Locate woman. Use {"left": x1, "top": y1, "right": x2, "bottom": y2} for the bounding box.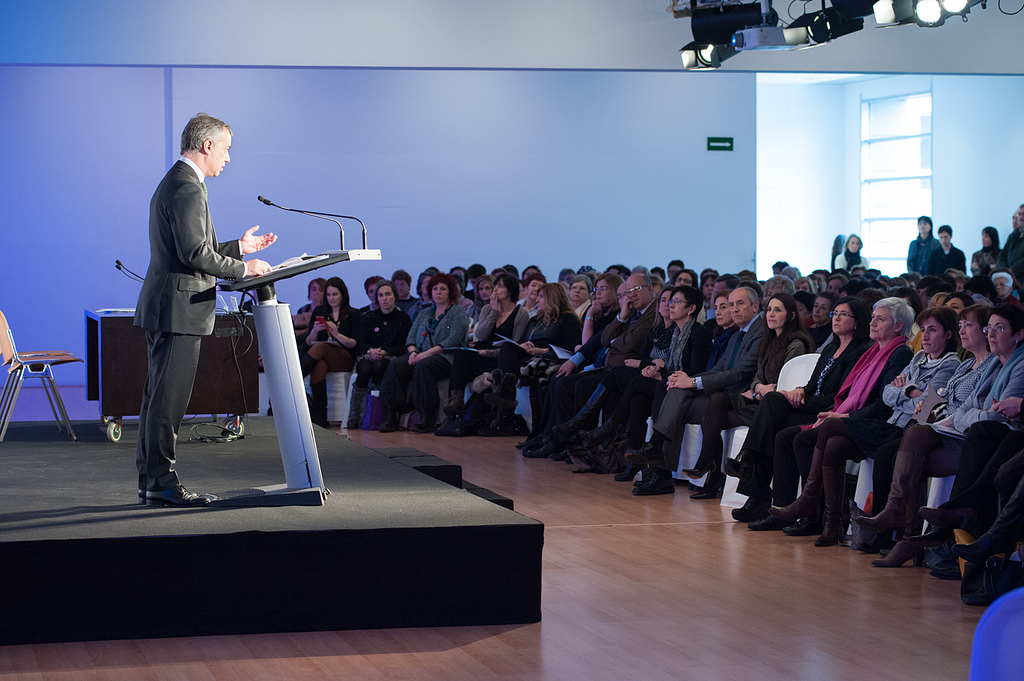
{"left": 990, "top": 270, "right": 1023, "bottom": 315}.
